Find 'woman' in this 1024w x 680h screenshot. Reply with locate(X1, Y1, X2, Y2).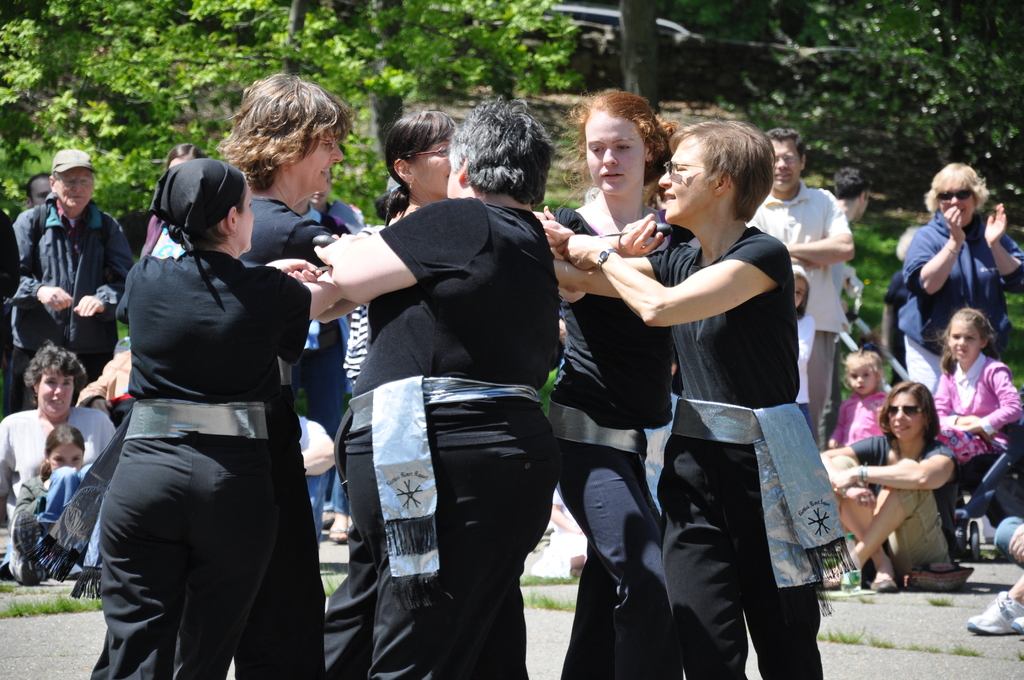
locate(220, 77, 366, 679).
